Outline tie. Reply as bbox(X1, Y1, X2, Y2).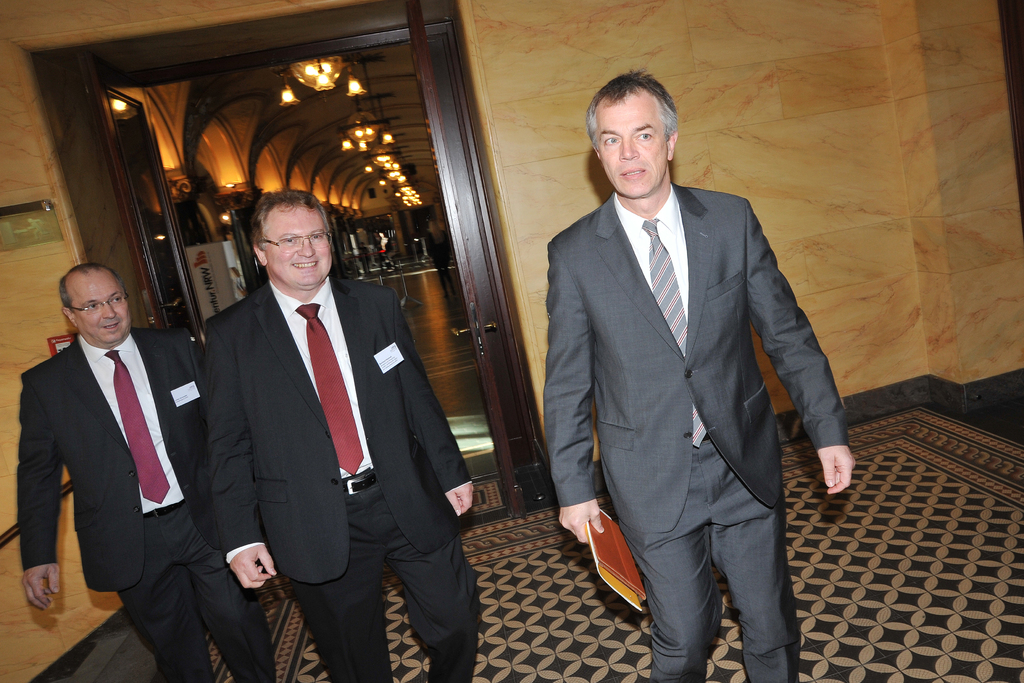
bbox(636, 218, 708, 450).
